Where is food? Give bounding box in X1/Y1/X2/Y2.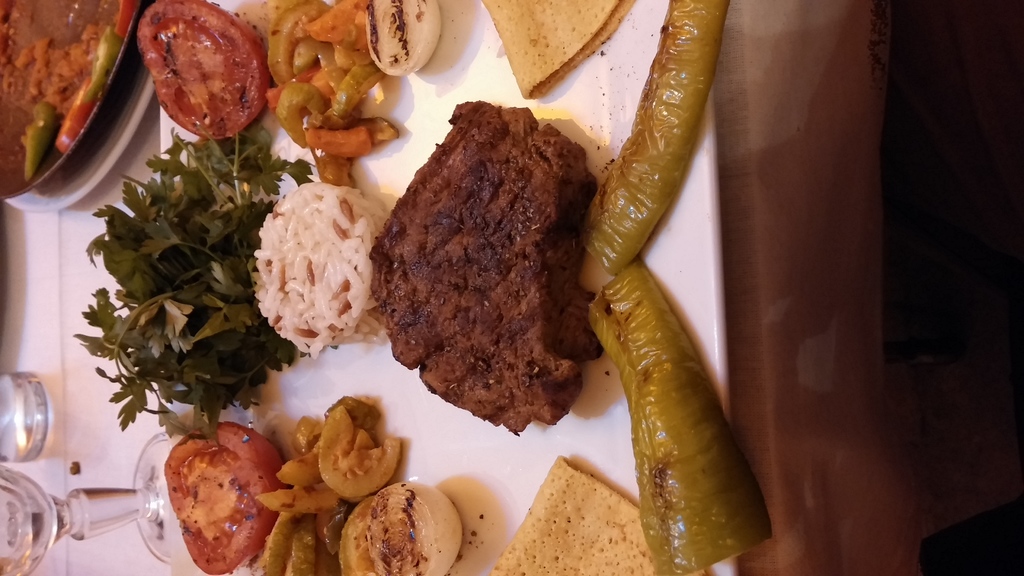
0/0/132/198.
